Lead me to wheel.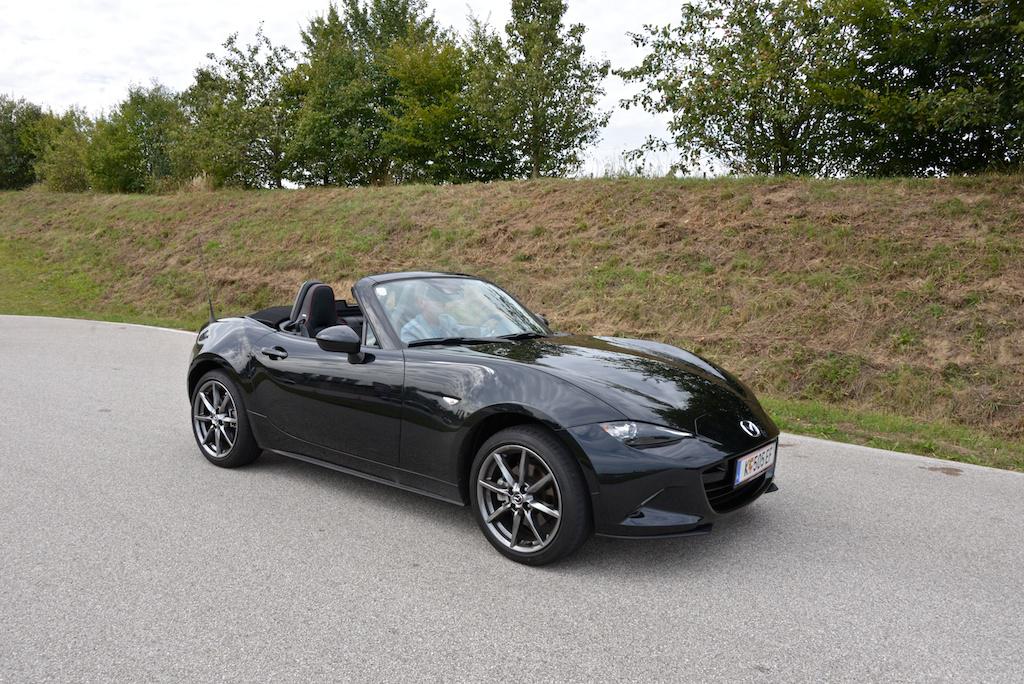
Lead to {"left": 192, "top": 371, "right": 259, "bottom": 468}.
